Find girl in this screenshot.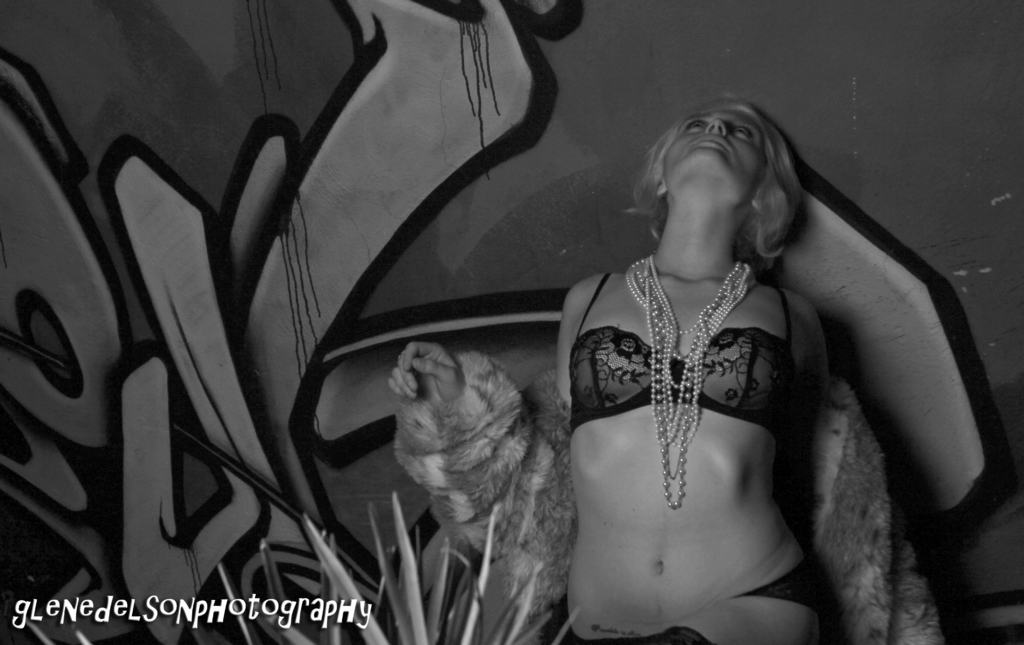
The bounding box for girl is 390 95 940 644.
